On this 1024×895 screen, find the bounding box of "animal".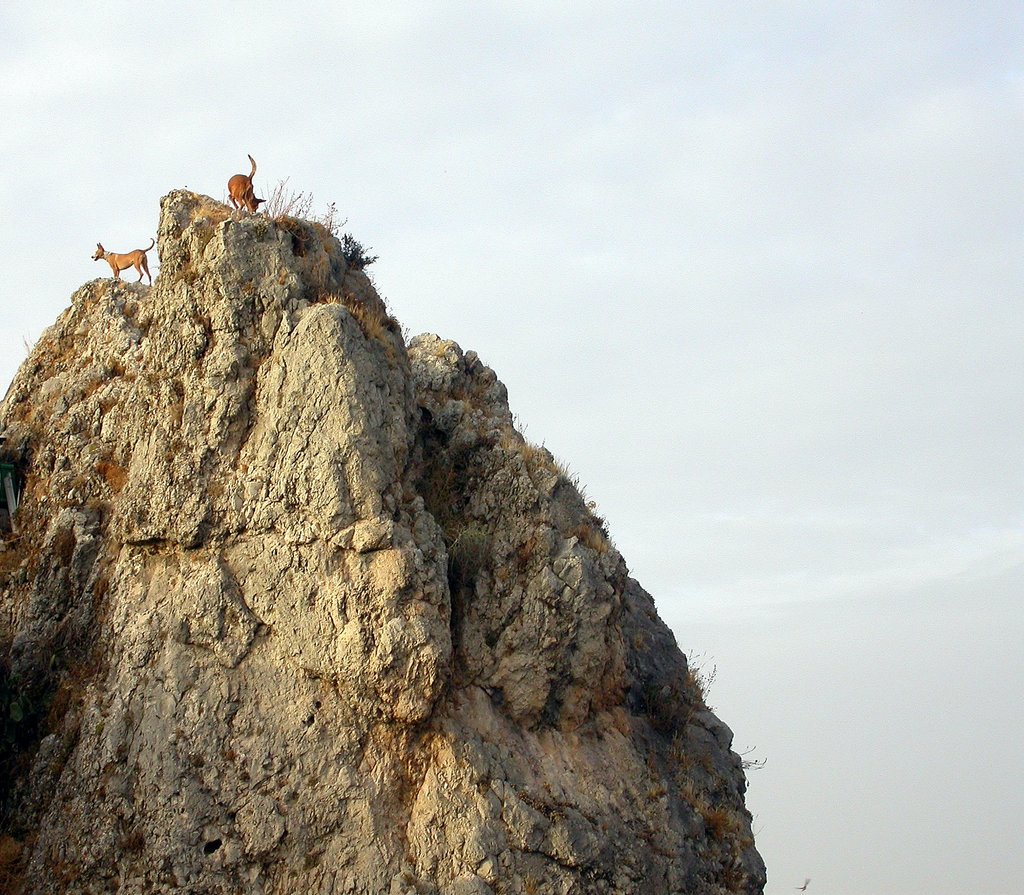
Bounding box: select_region(88, 236, 155, 281).
